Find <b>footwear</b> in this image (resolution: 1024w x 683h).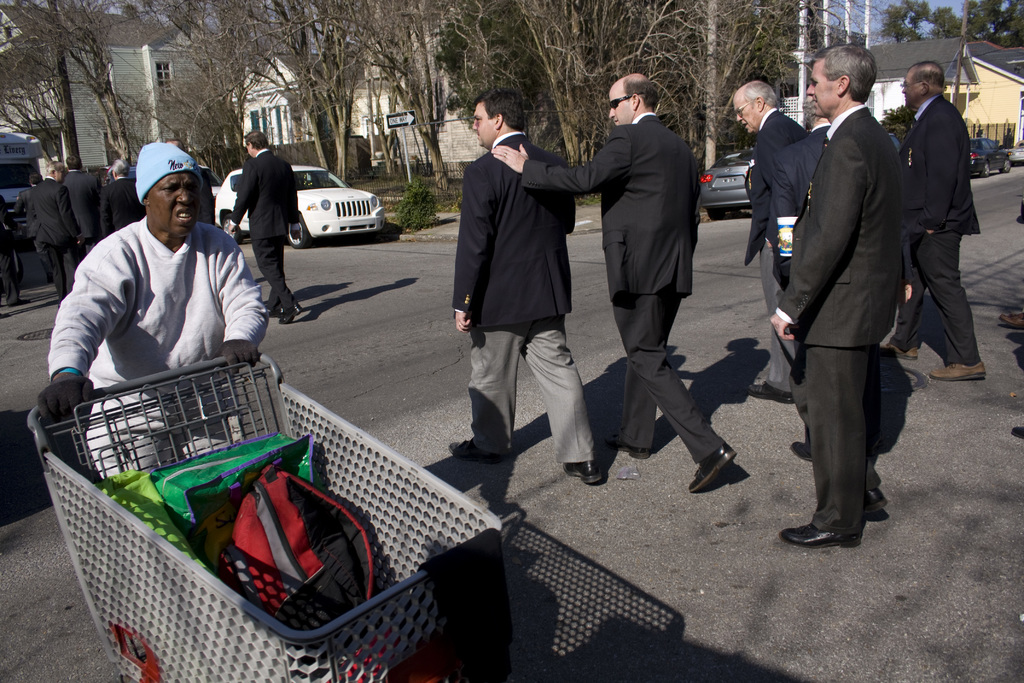
(left=562, top=466, right=597, bottom=483).
